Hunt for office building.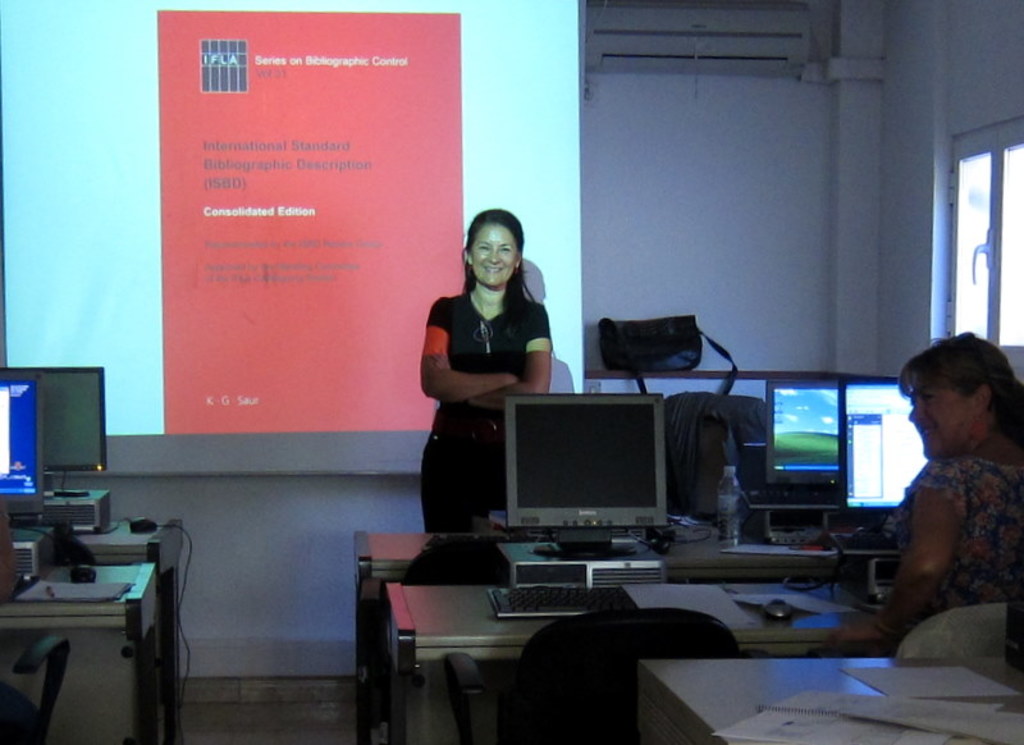
Hunted down at [0,6,1012,736].
